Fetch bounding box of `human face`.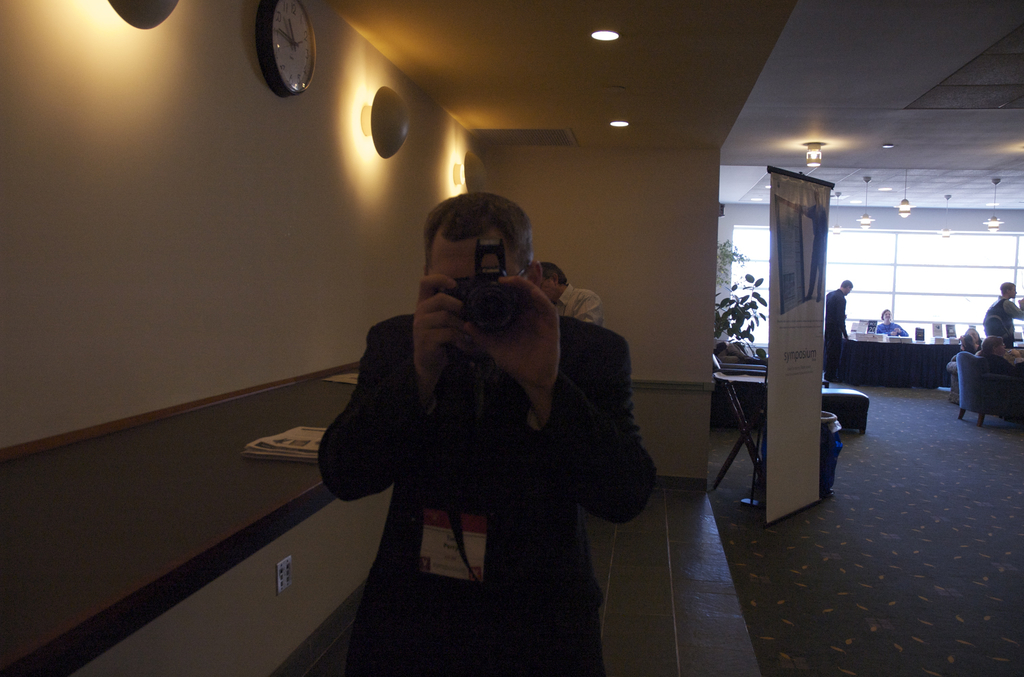
Bbox: 881,313,891,322.
